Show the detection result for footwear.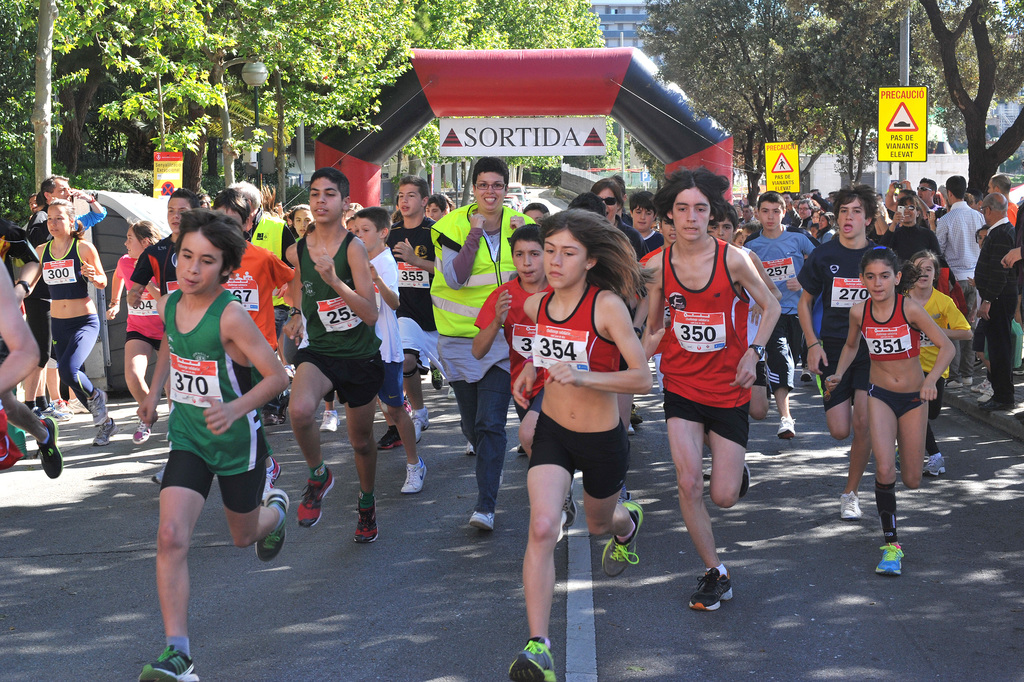
locate(279, 392, 291, 422).
